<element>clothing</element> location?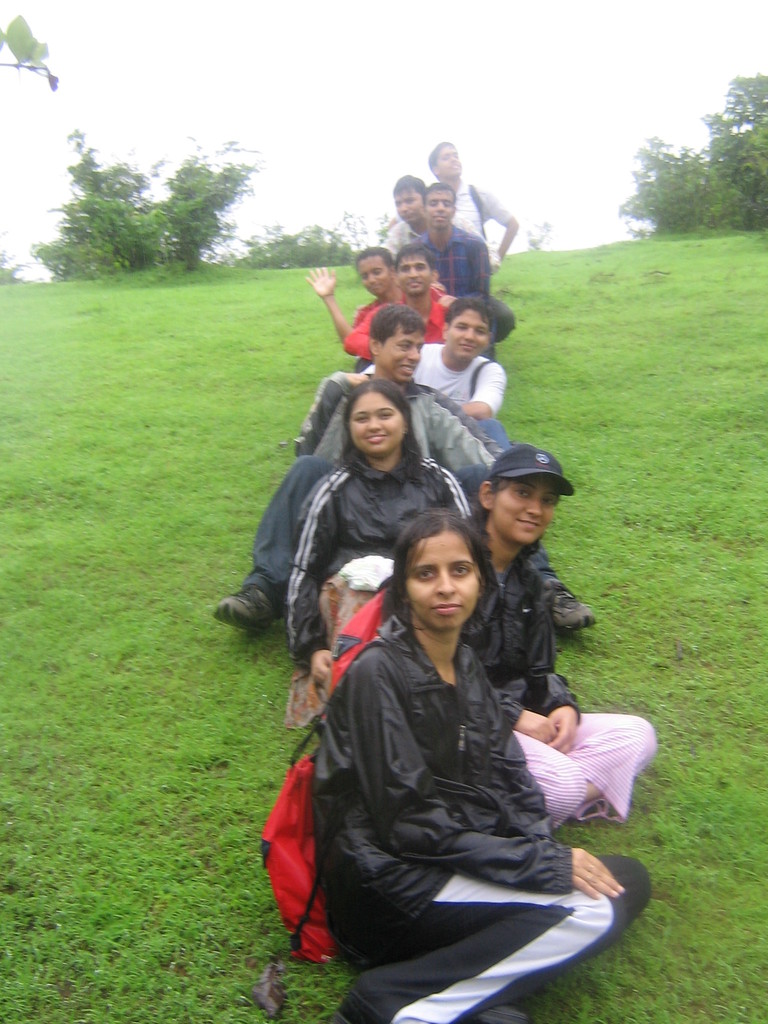
detection(230, 411, 506, 595)
